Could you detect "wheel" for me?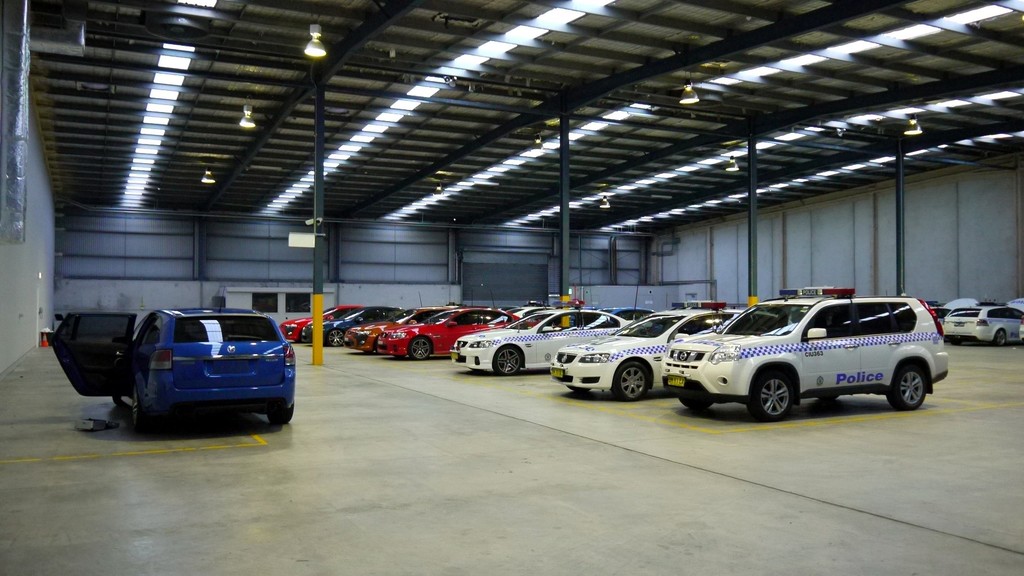
Detection result: x1=268 y1=404 x2=297 y2=426.
